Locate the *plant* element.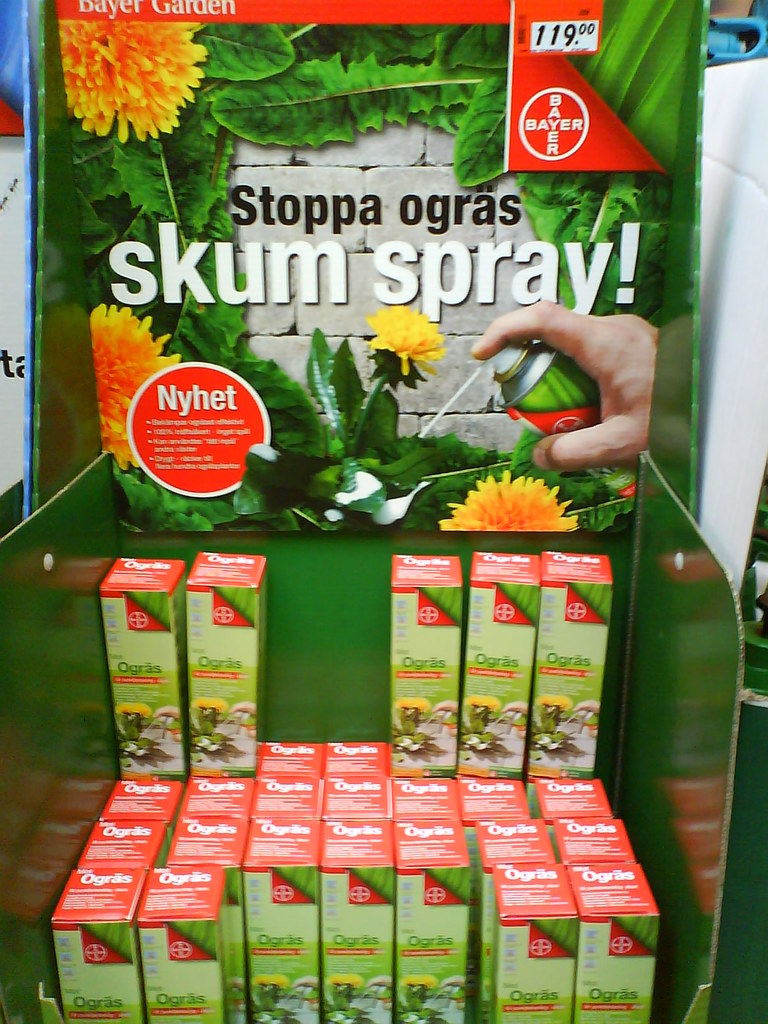
Element bbox: rect(529, 698, 567, 755).
